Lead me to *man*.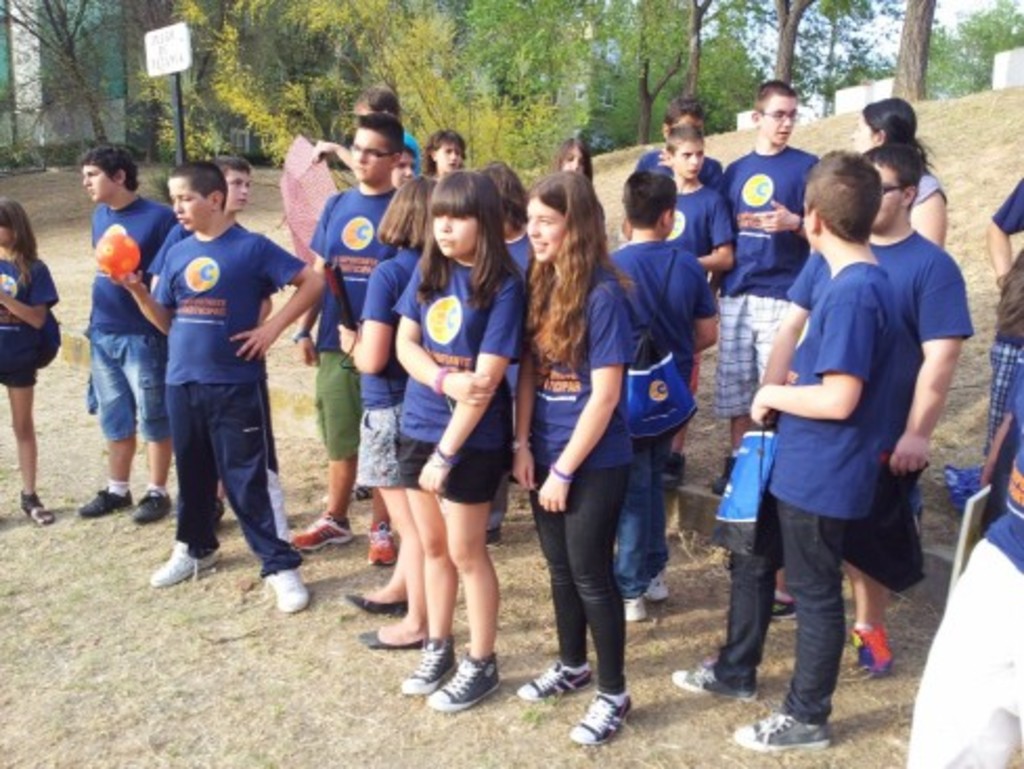
Lead to <bbox>285, 109, 404, 570</bbox>.
